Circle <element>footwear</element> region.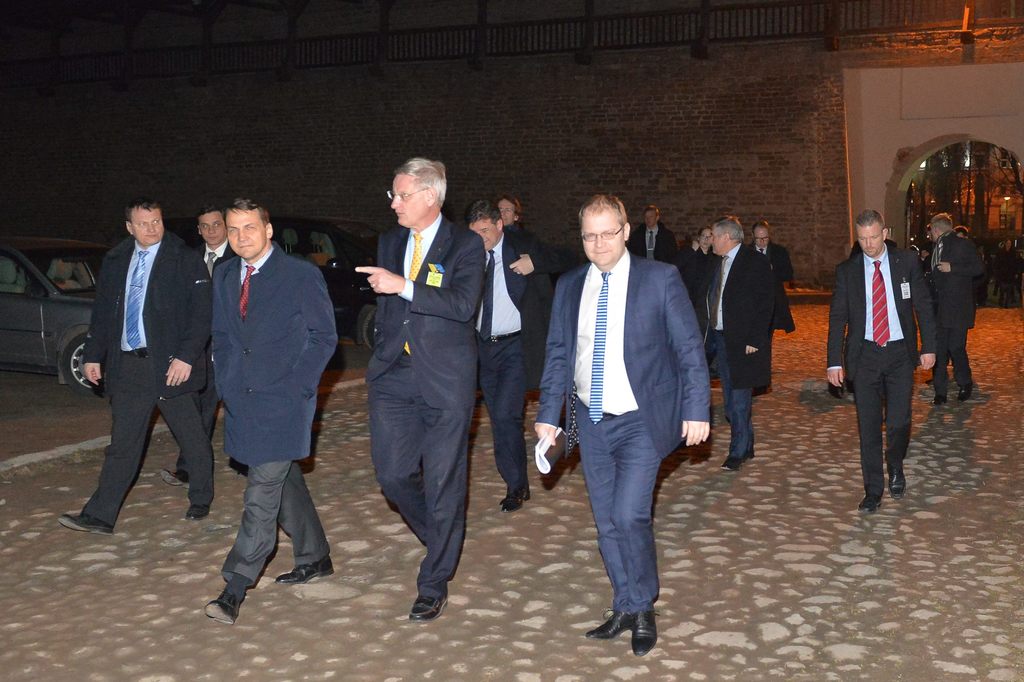
Region: box=[275, 552, 334, 585].
